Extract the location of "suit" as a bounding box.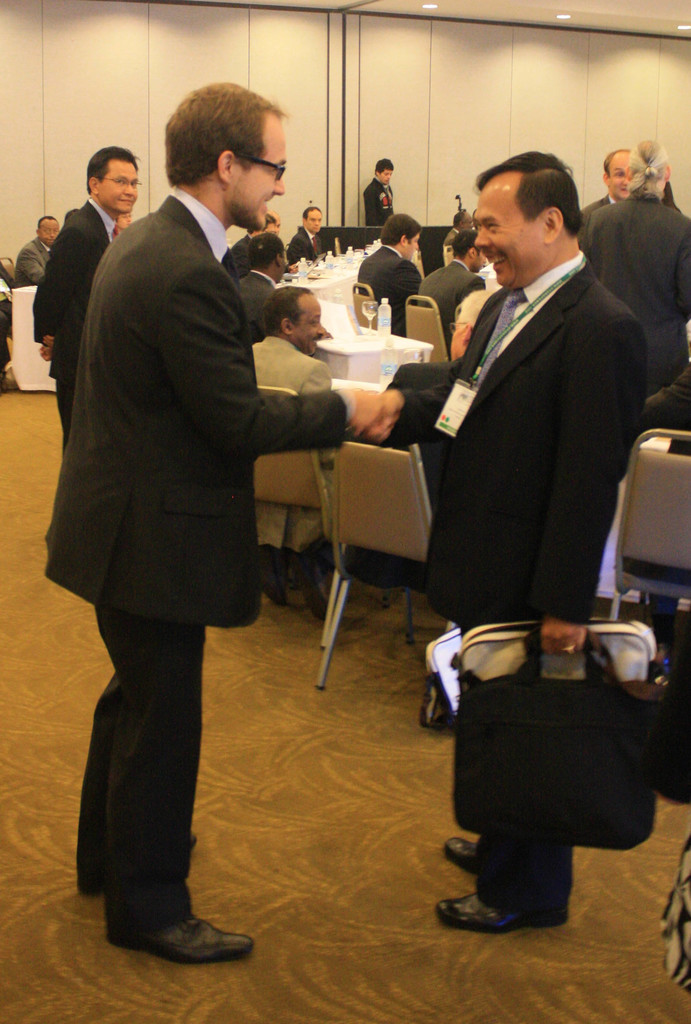
box=[285, 225, 327, 265].
